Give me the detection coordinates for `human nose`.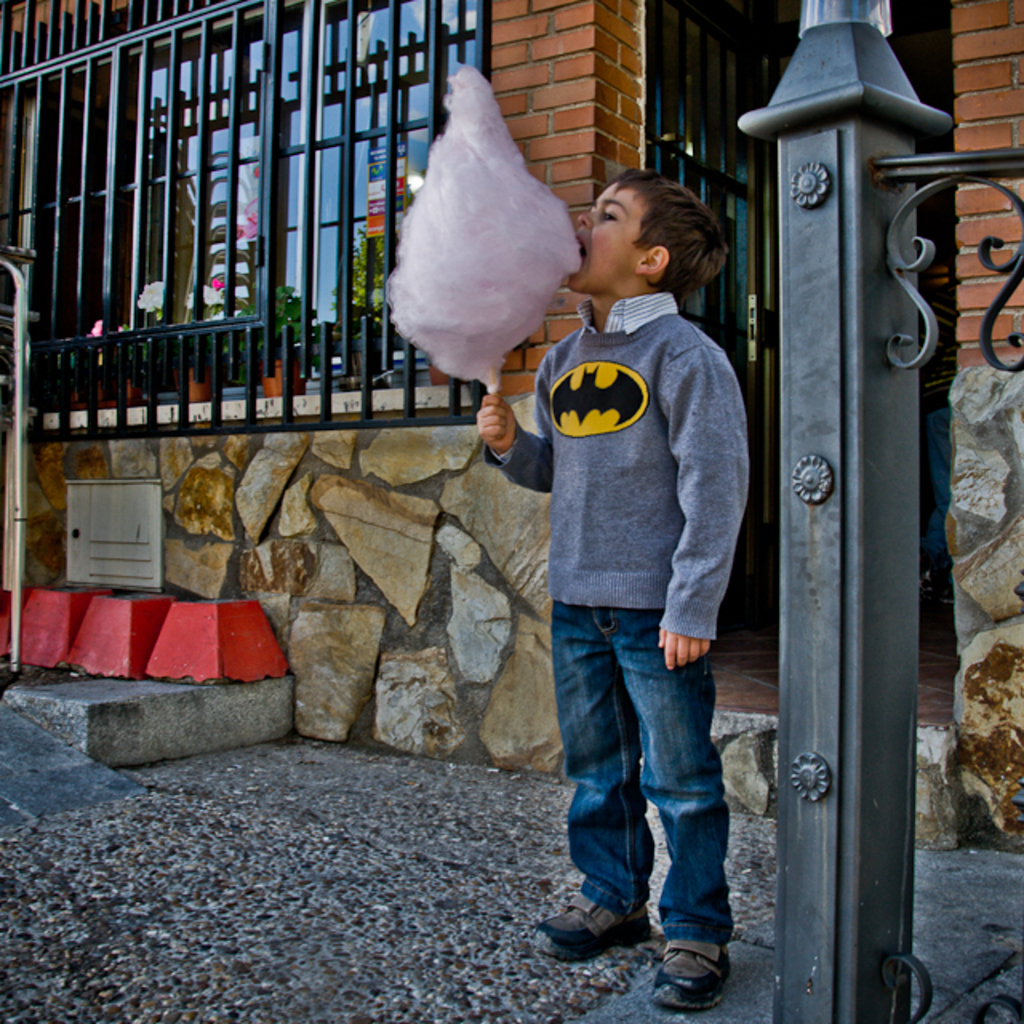
<box>576,213,597,226</box>.
